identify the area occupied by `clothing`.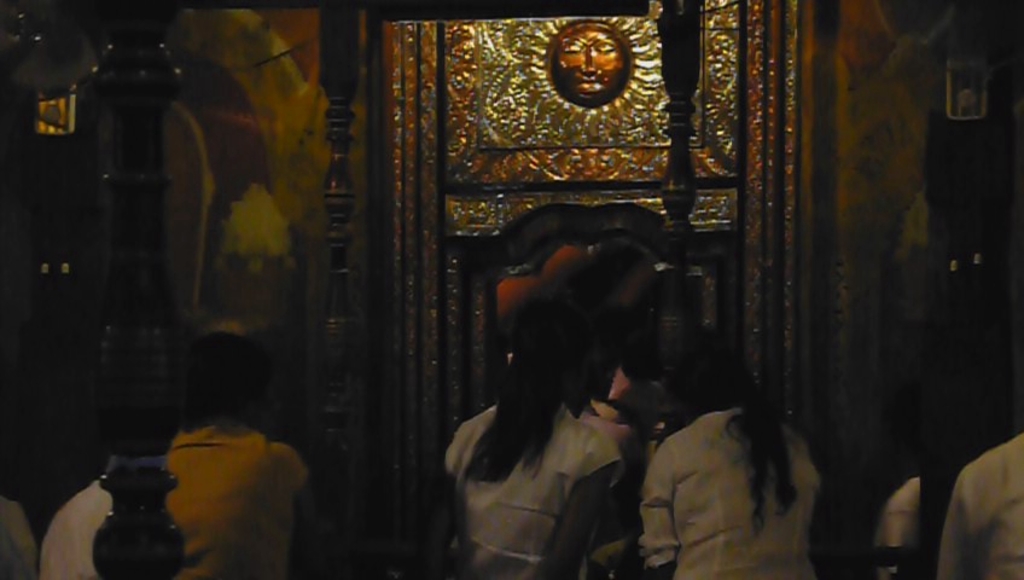
Area: rect(36, 471, 95, 579).
